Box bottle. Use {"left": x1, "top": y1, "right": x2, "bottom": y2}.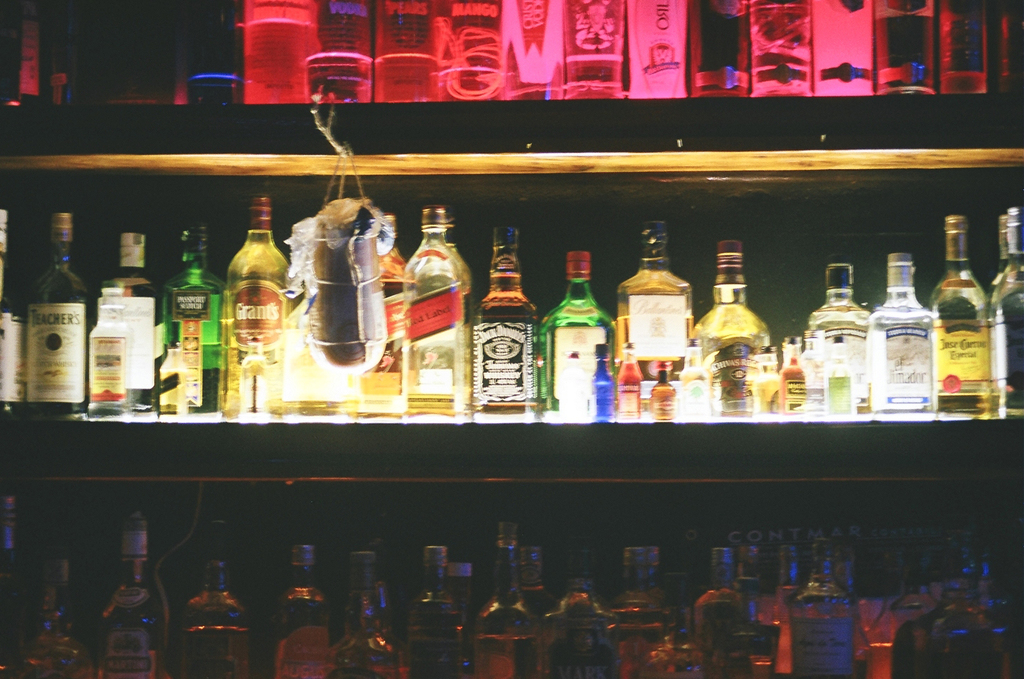
{"left": 271, "top": 541, "right": 335, "bottom": 678}.
